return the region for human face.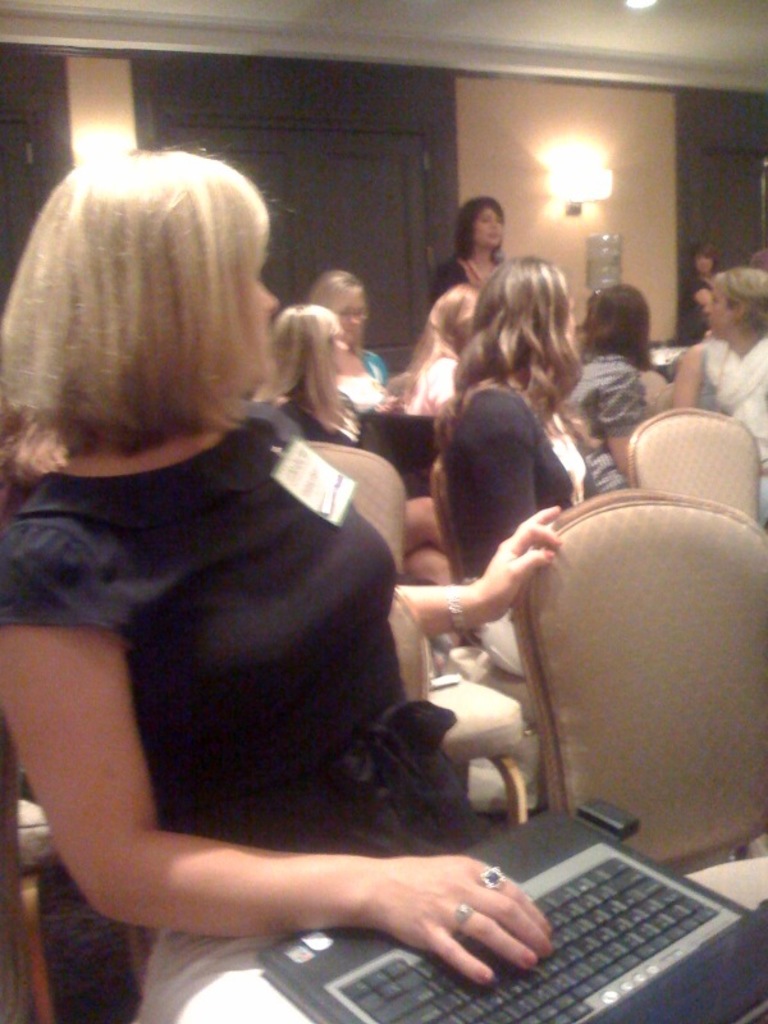
l=328, t=329, r=351, b=361.
